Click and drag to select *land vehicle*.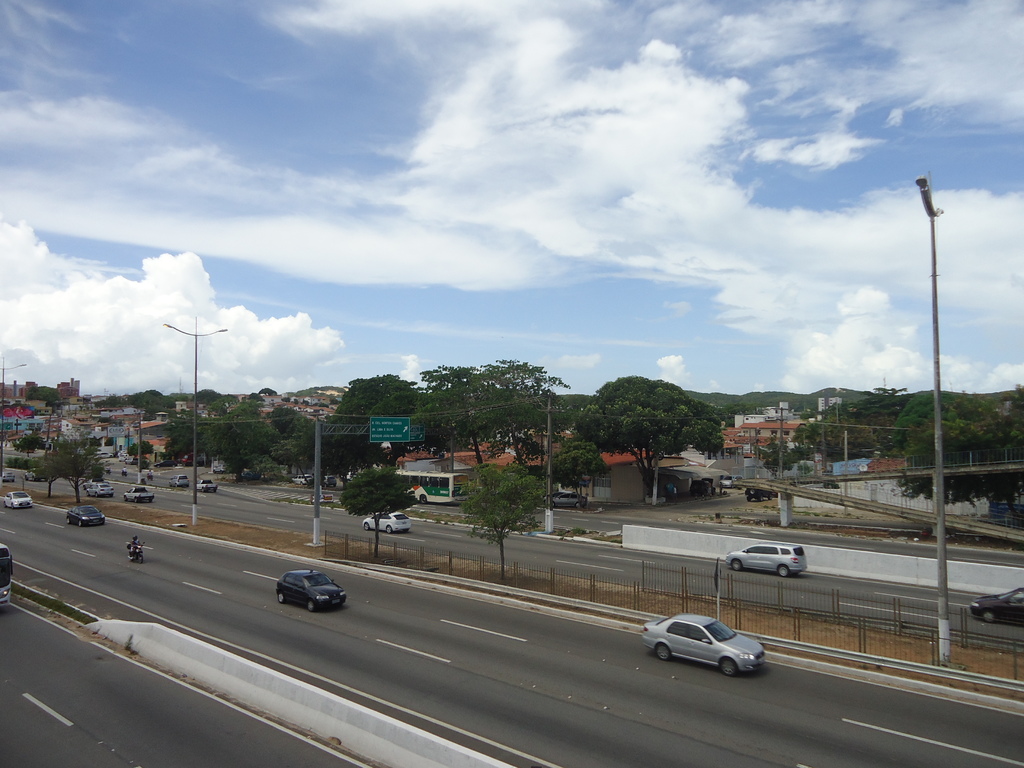
Selection: 24:467:49:483.
